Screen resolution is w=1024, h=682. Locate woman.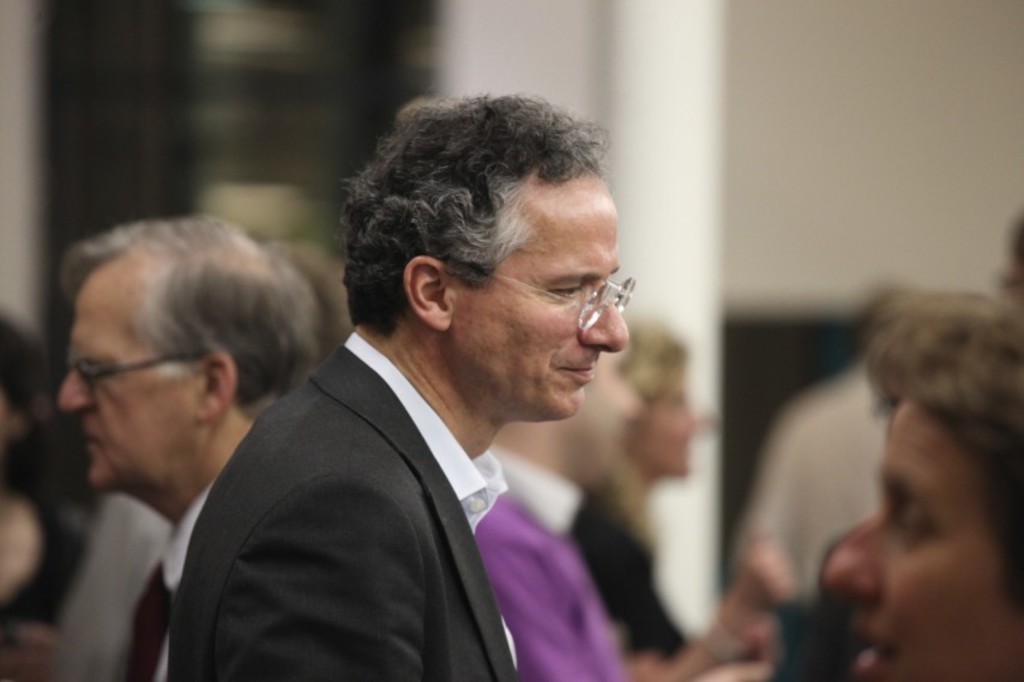
567, 315, 703, 656.
